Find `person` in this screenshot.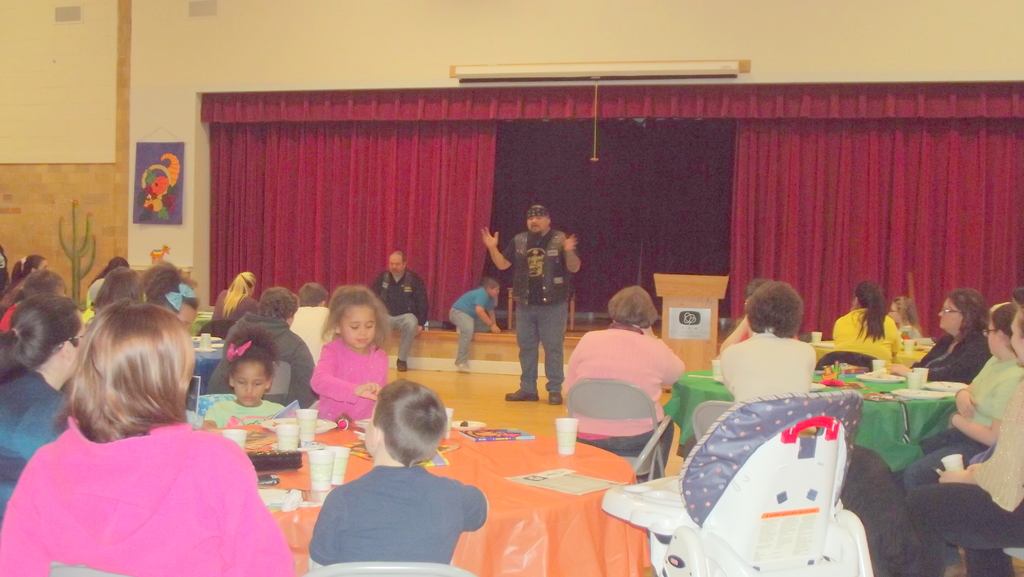
The bounding box for `person` is (left=887, top=294, right=920, bottom=350).
